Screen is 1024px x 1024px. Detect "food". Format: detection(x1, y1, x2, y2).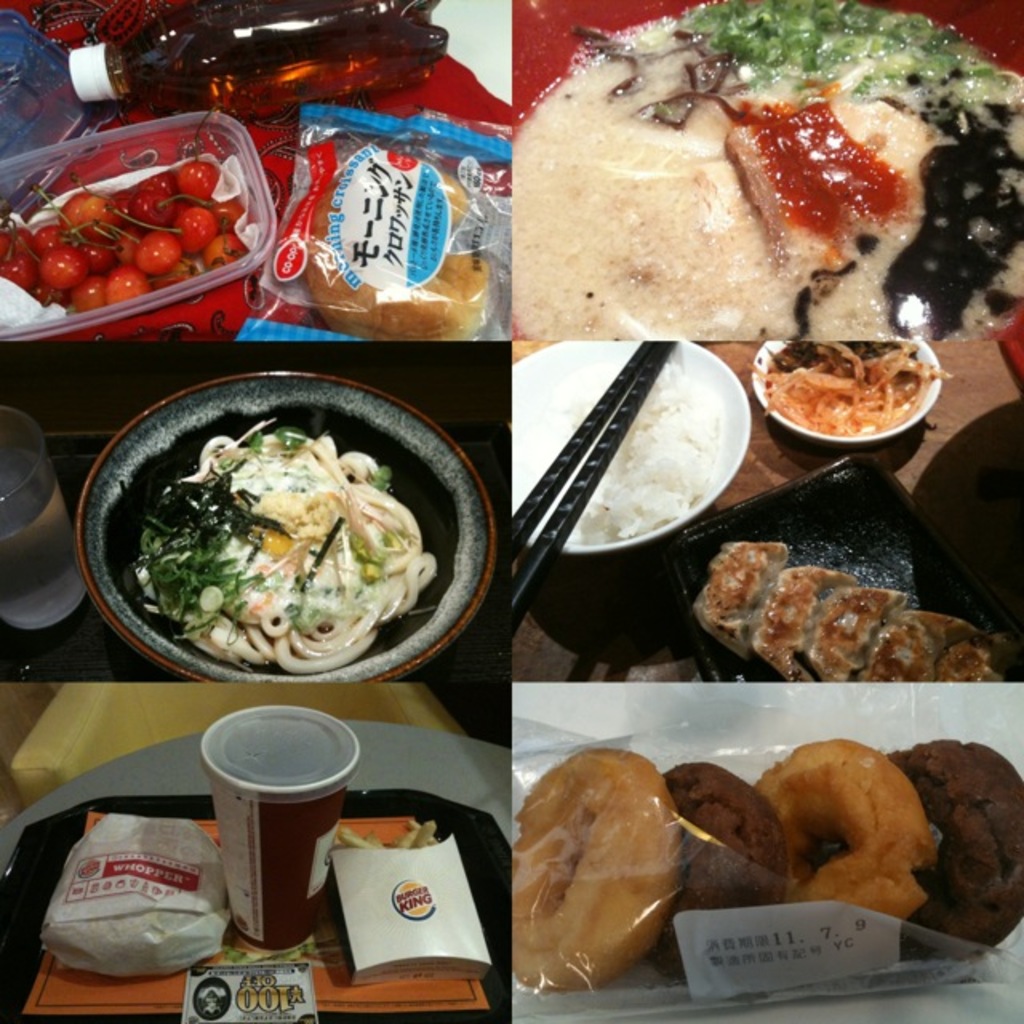
detection(514, 0, 1022, 338).
